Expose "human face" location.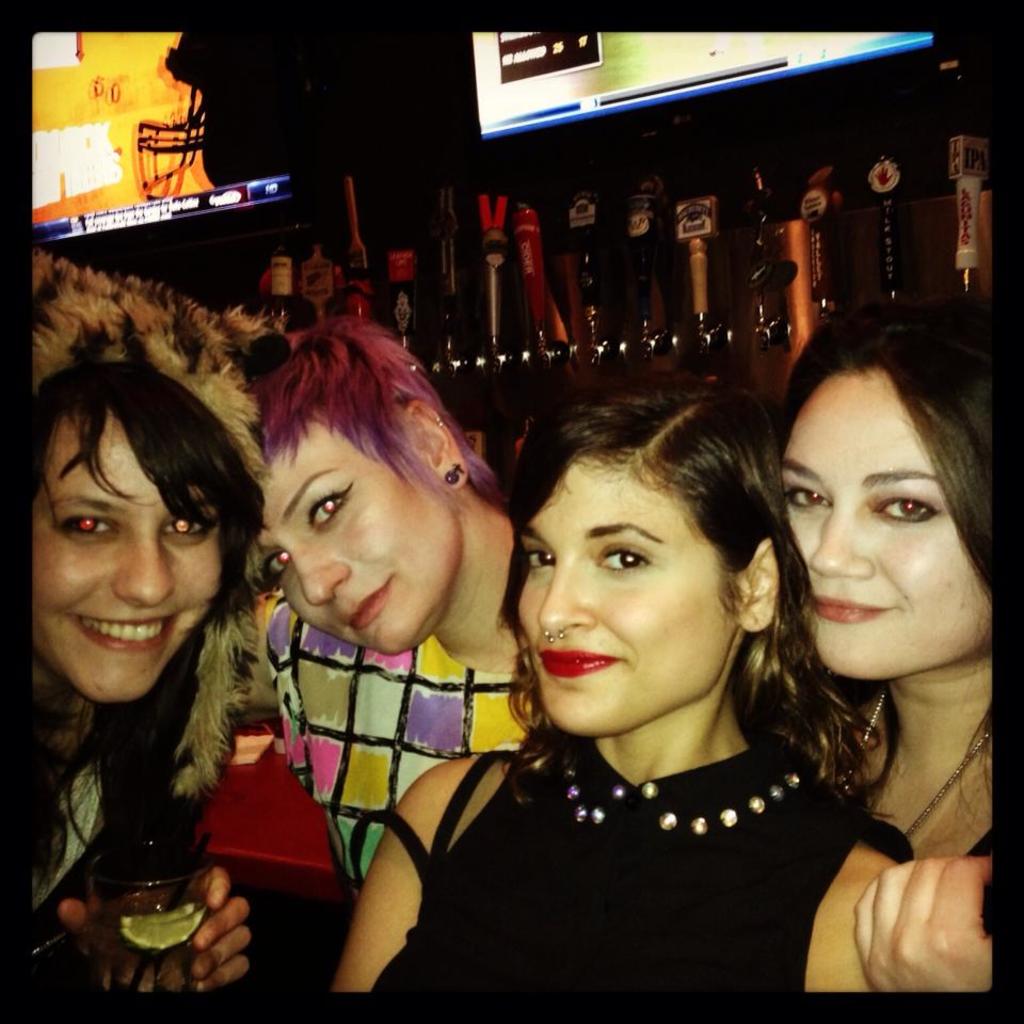
Exposed at (521, 450, 743, 739).
